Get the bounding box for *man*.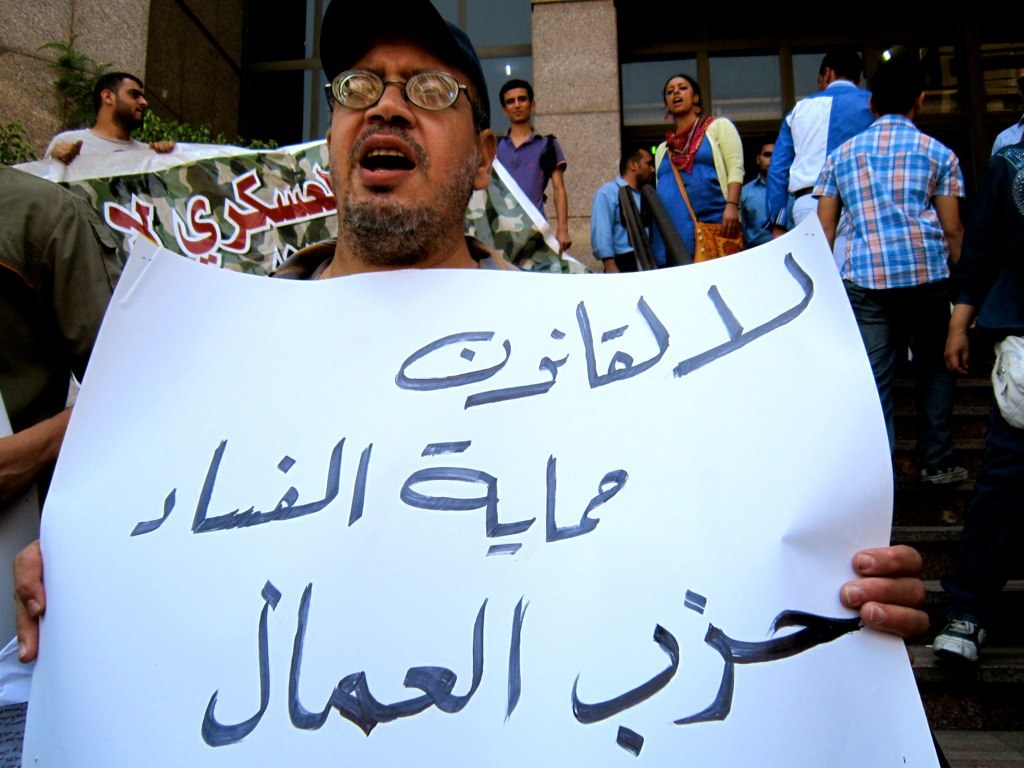
(590,146,656,274).
